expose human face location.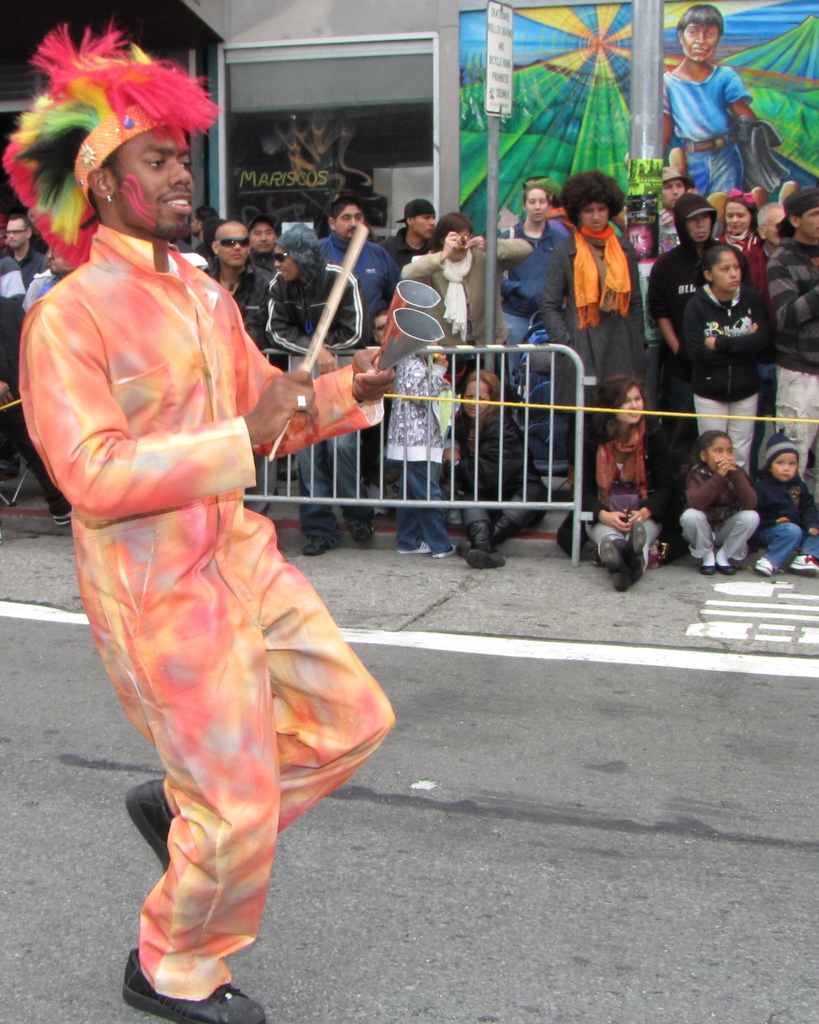
Exposed at locate(768, 451, 795, 481).
